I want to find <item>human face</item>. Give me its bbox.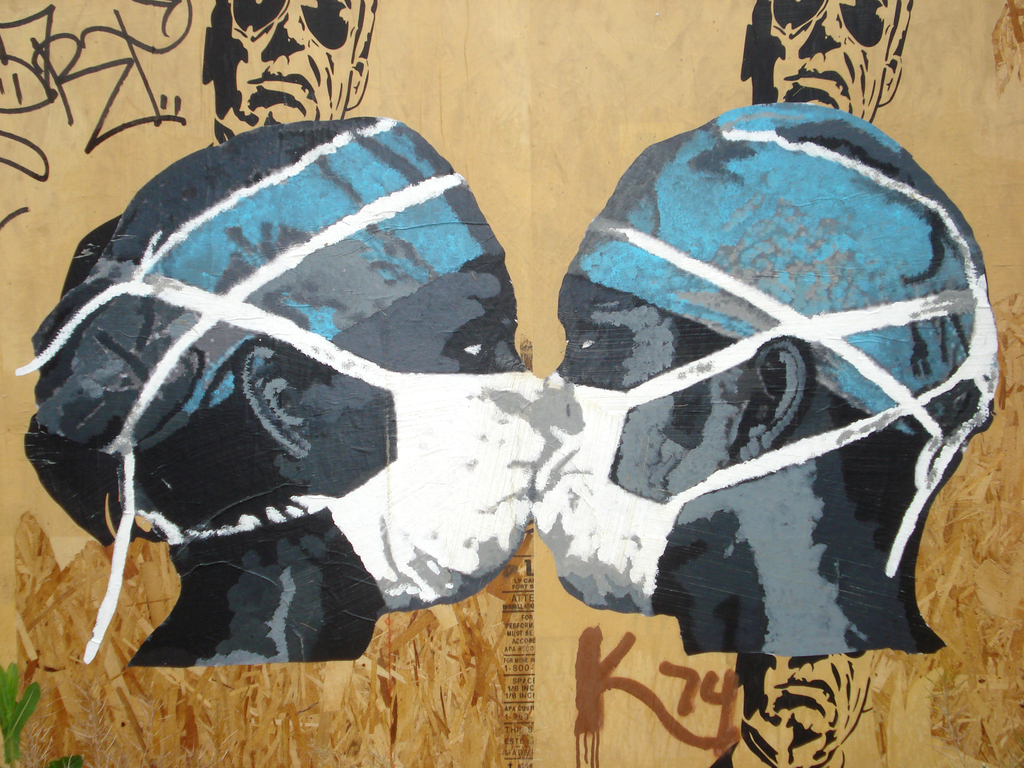
x1=758 y1=0 x2=888 y2=116.
